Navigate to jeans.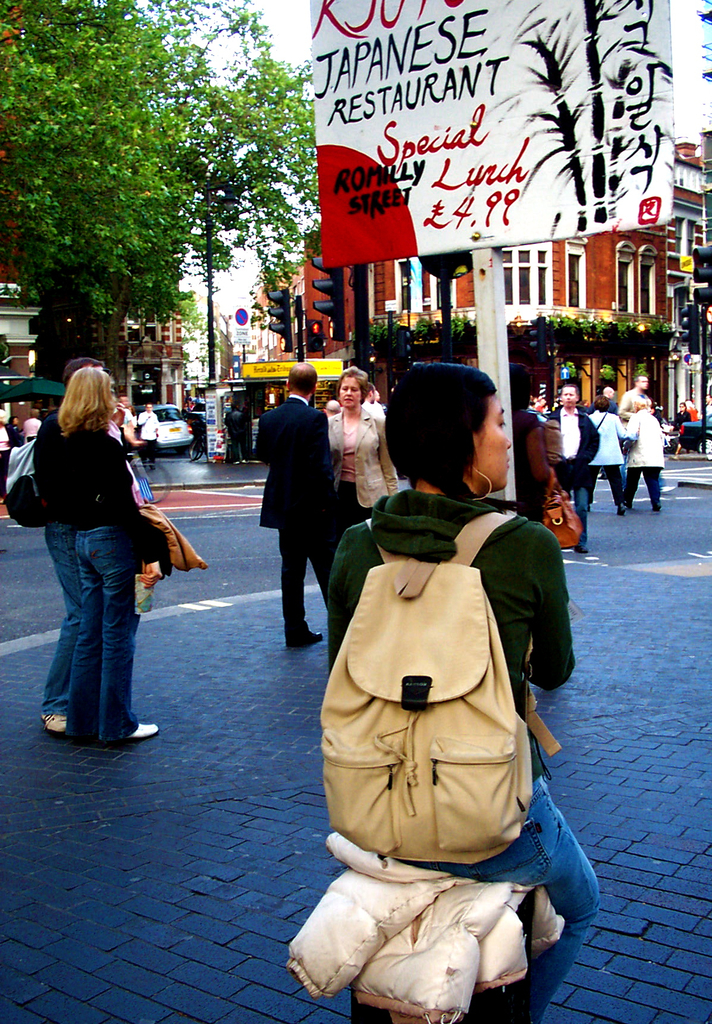
Navigation target: [x1=570, y1=493, x2=592, y2=554].
